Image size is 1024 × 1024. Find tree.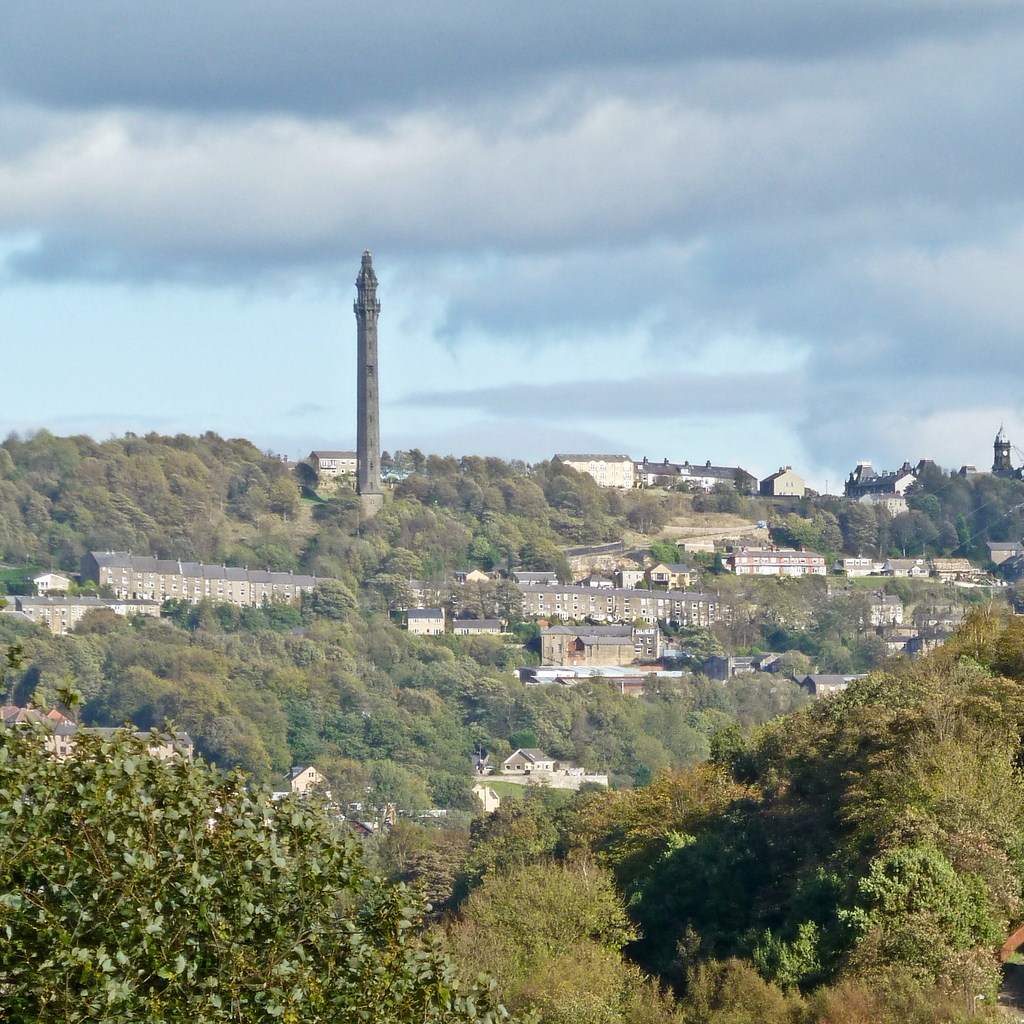
rect(836, 504, 876, 556).
